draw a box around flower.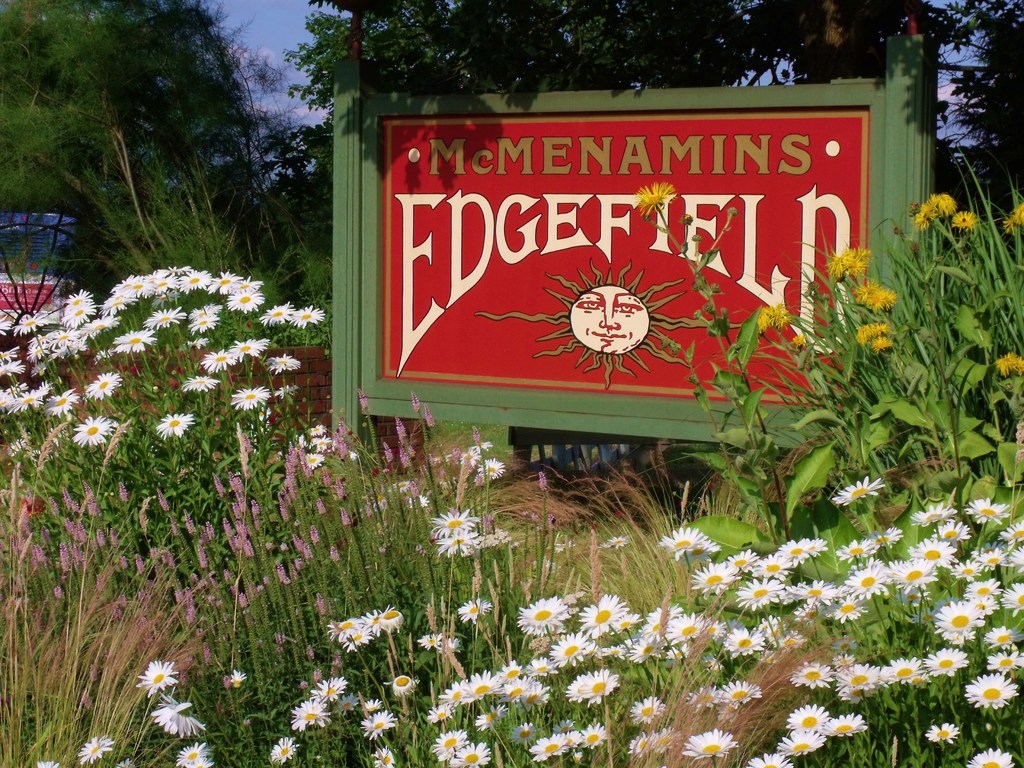
<region>952, 211, 979, 230</region>.
